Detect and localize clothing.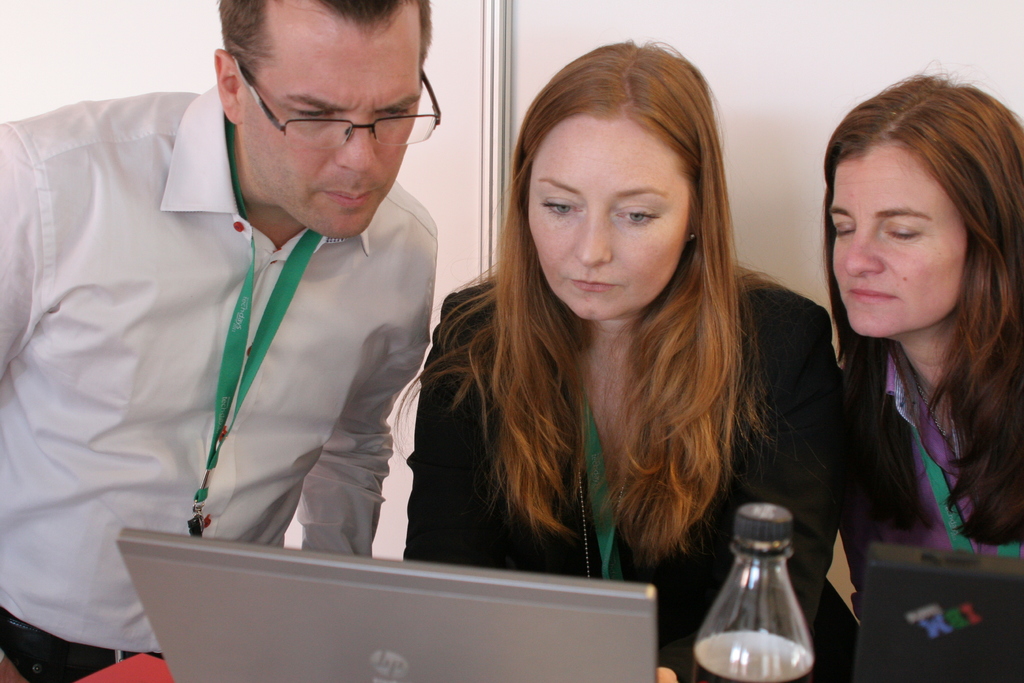
Localized at <box>0,70,426,612</box>.
